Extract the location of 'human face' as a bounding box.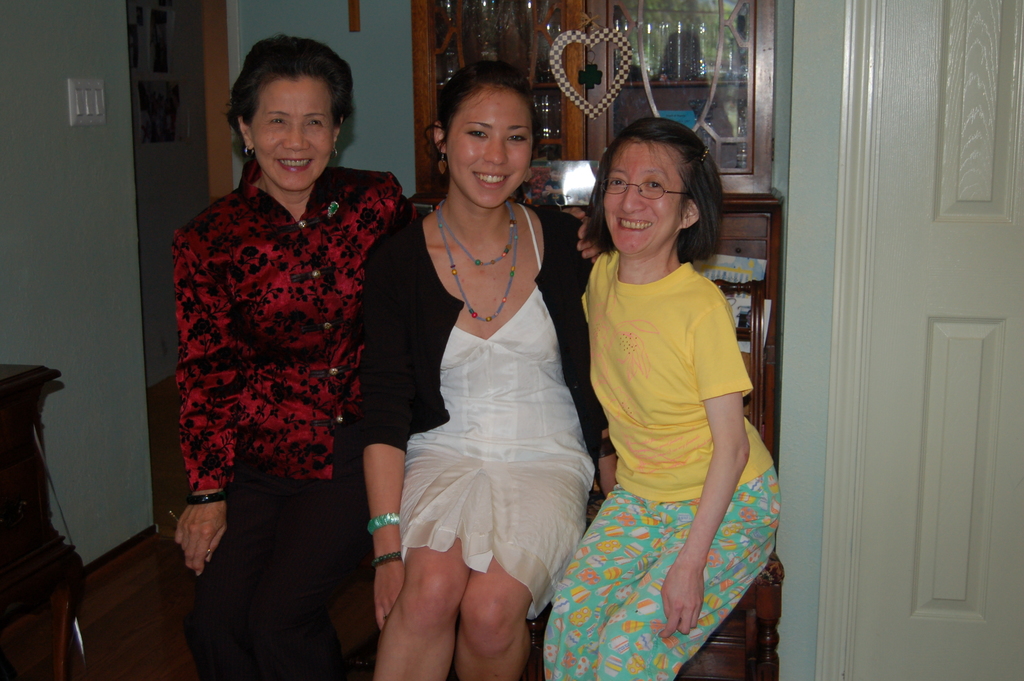
[601,140,688,253].
